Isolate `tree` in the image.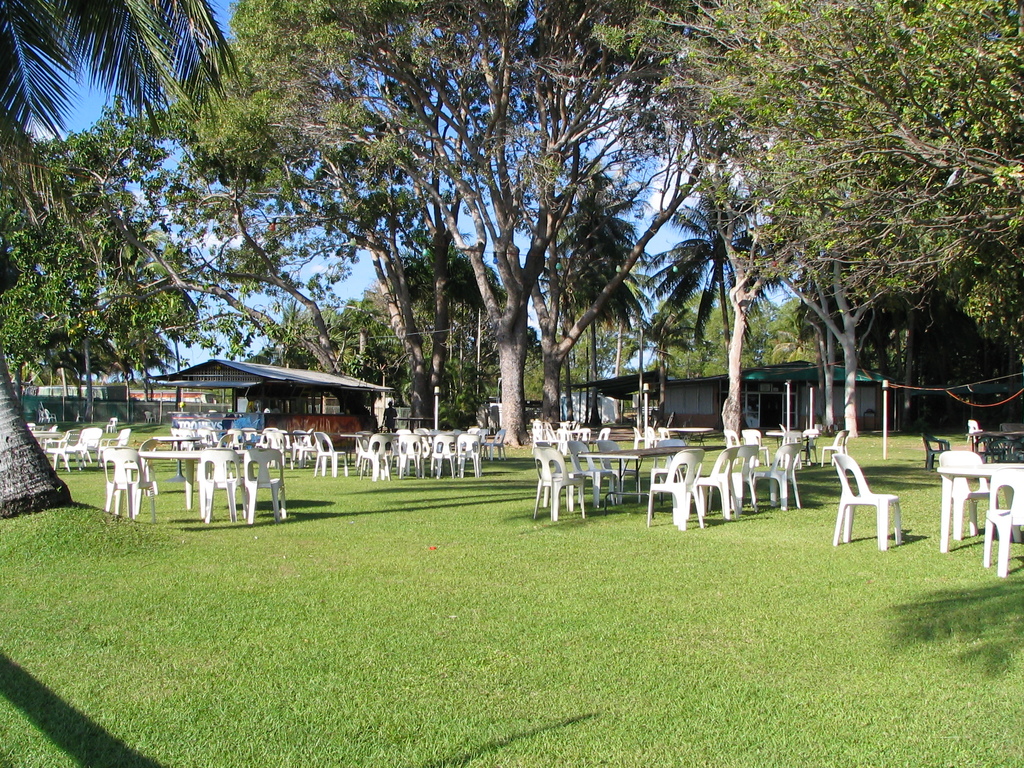
Isolated region: l=245, t=286, r=417, b=404.
